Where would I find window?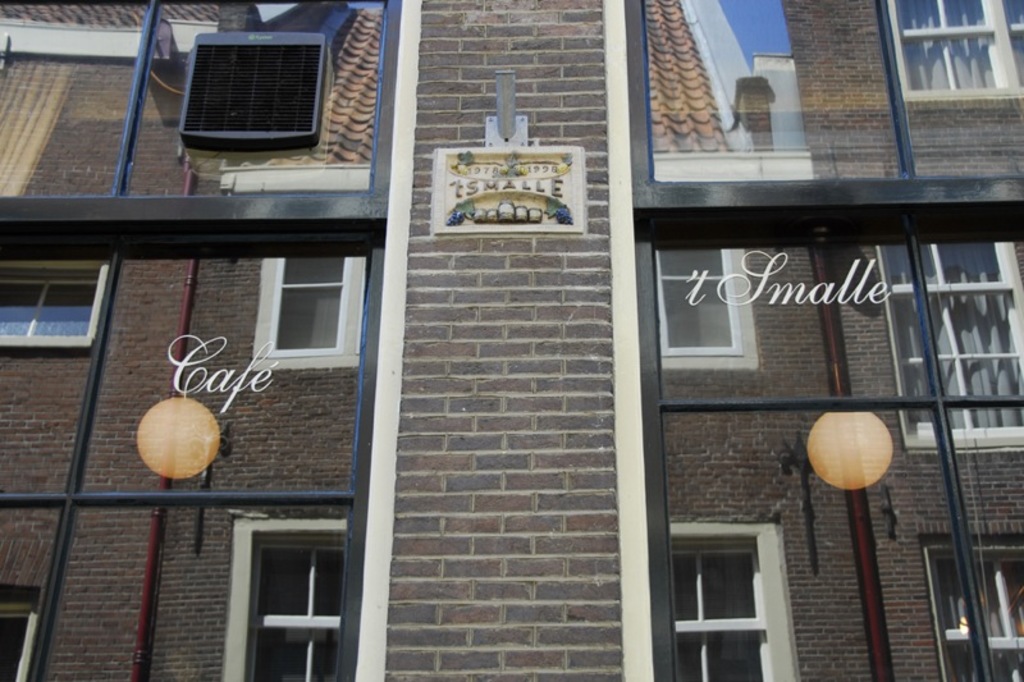
At bbox=[923, 527, 1023, 681].
